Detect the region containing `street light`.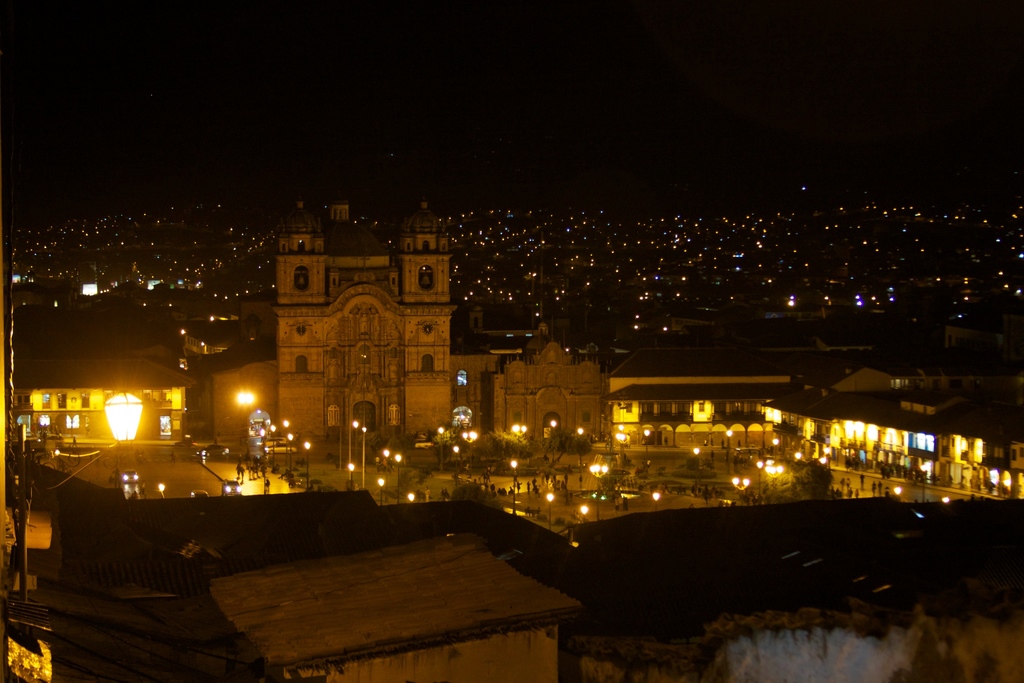
348/461/353/495.
